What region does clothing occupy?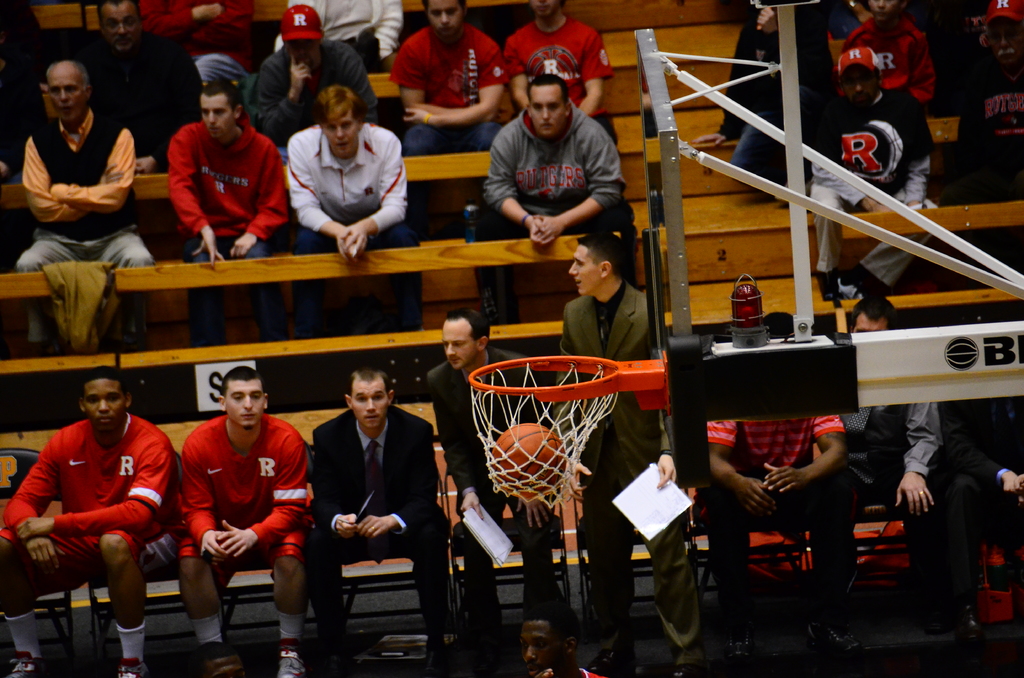
268/0/392/62.
